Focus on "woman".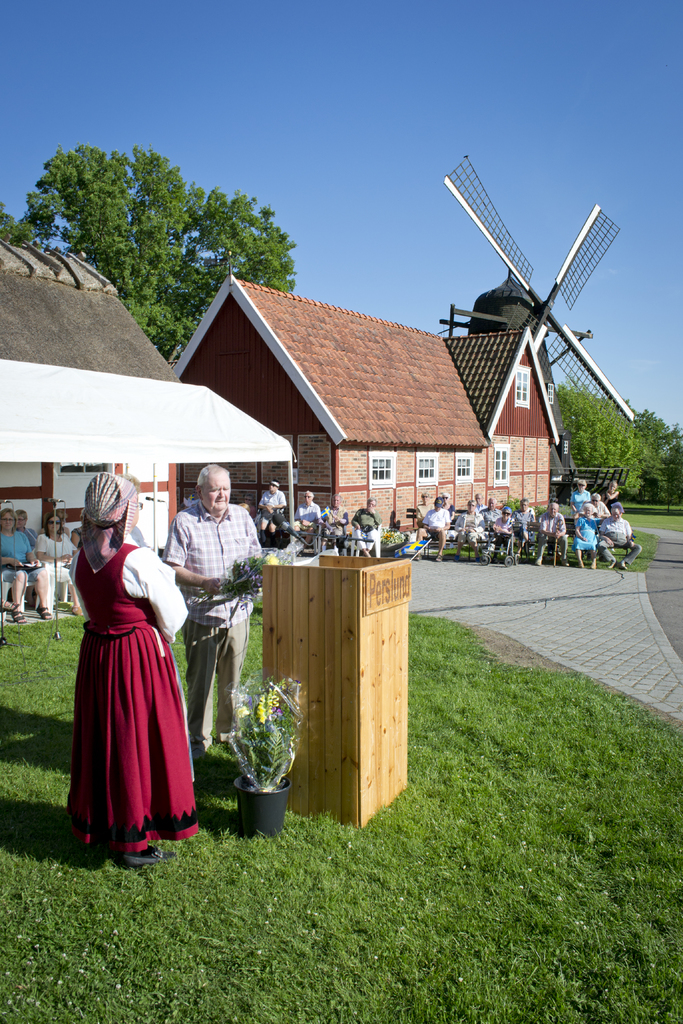
Focused at 36/515/92/617.
